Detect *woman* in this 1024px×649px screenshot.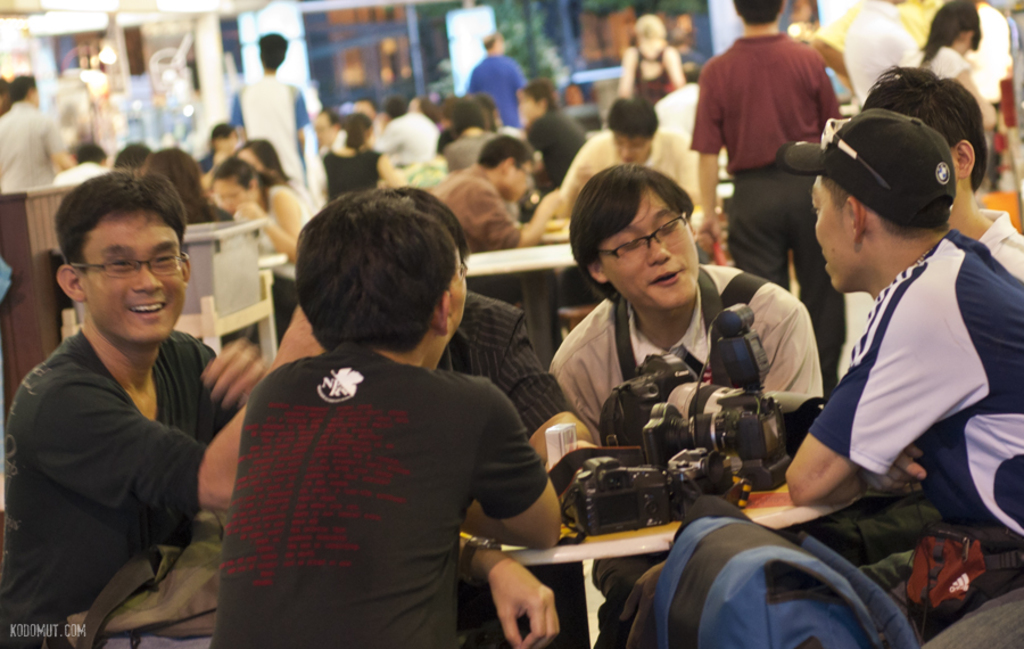
Detection: {"x1": 894, "y1": 0, "x2": 998, "y2": 137}.
